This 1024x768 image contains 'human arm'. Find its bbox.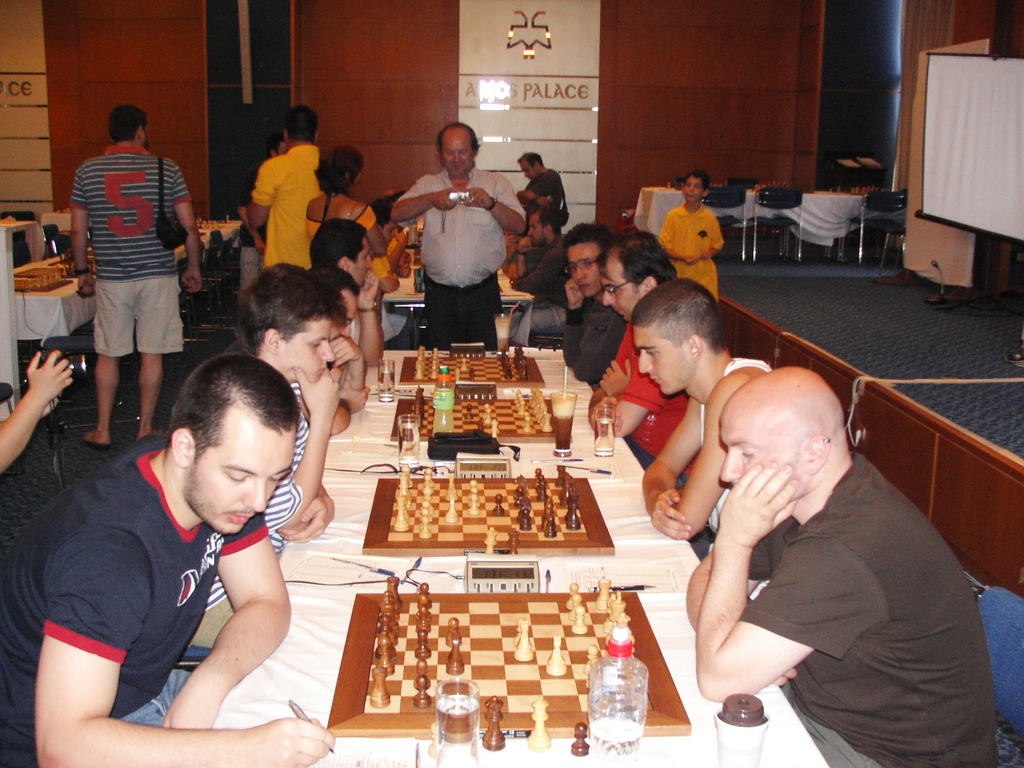
crop(386, 175, 452, 219).
